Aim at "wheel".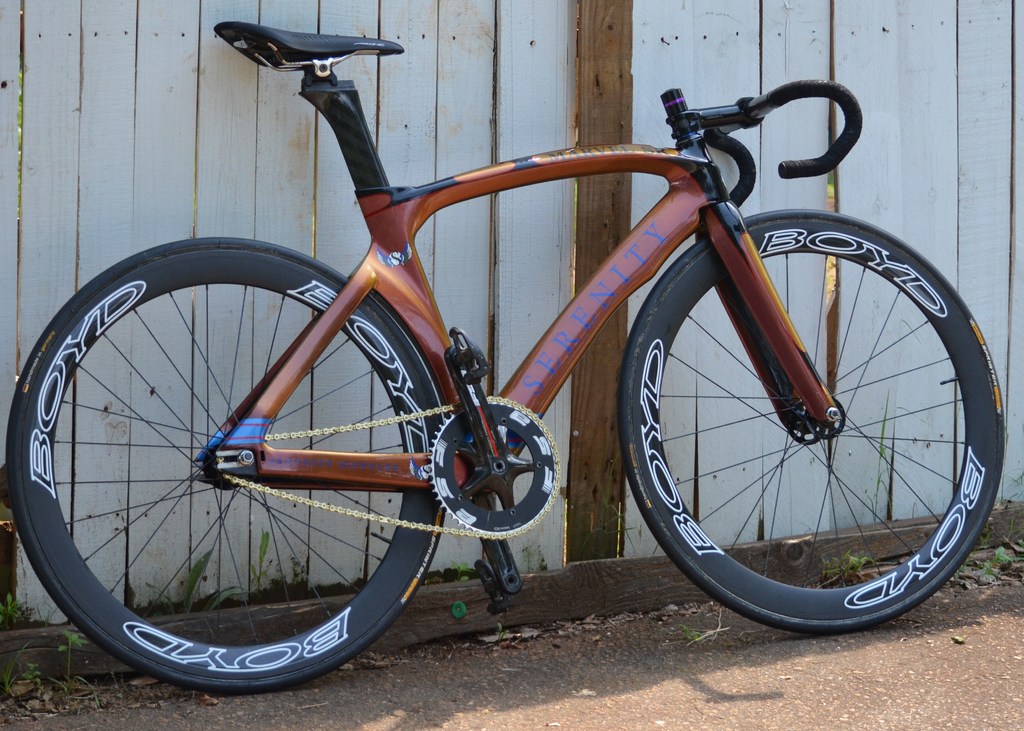
Aimed at [9,234,446,696].
